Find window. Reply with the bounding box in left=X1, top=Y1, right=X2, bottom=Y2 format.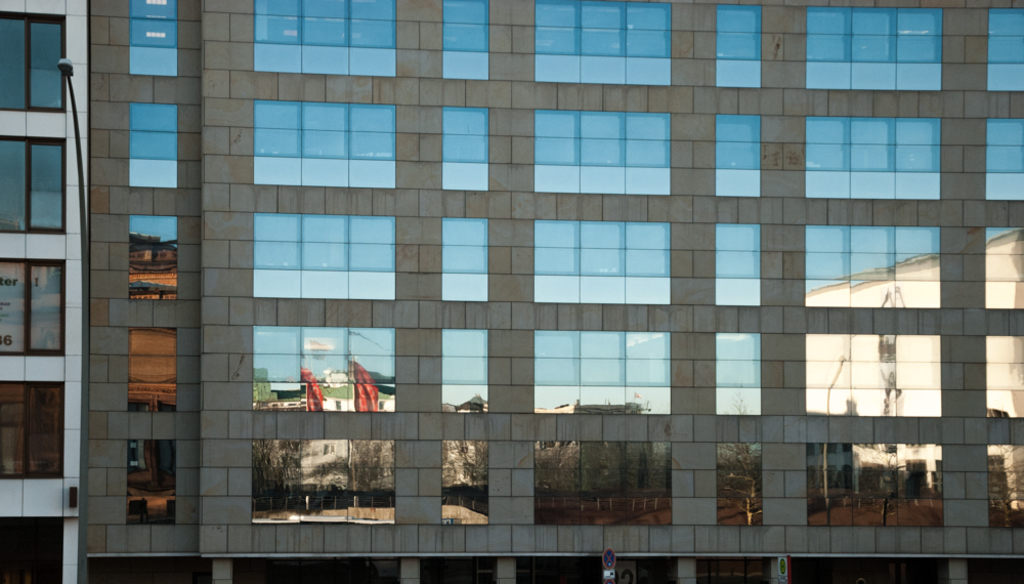
left=717, top=114, right=762, bottom=199.
